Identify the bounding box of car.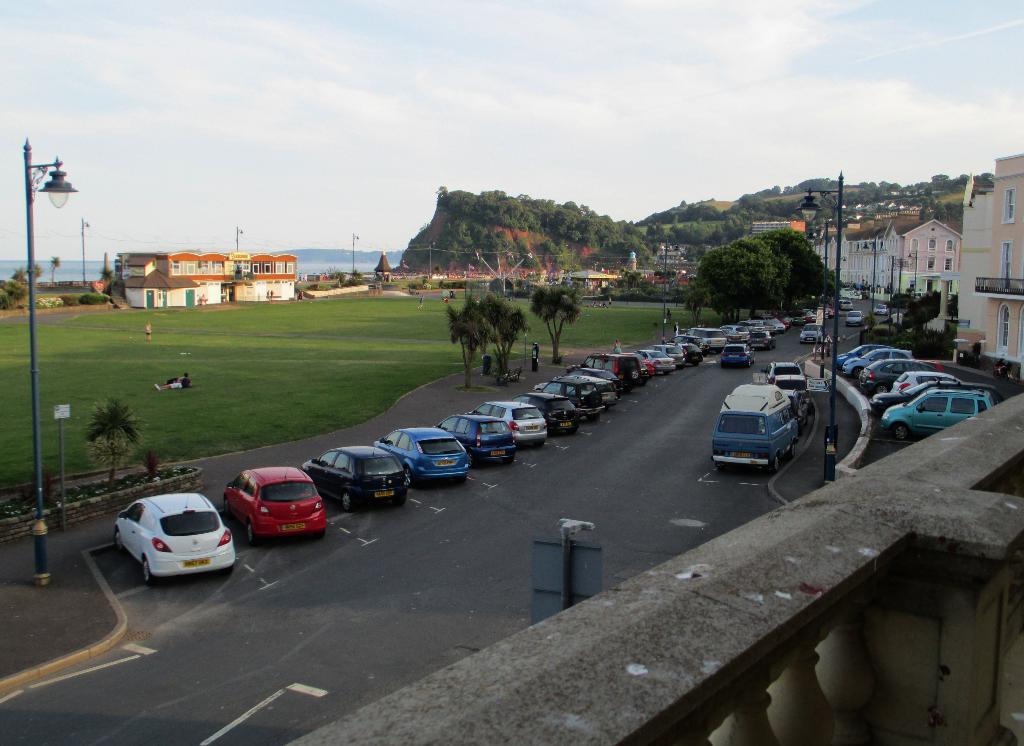
{"x1": 221, "y1": 461, "x2": 330, "y2": 543}.
